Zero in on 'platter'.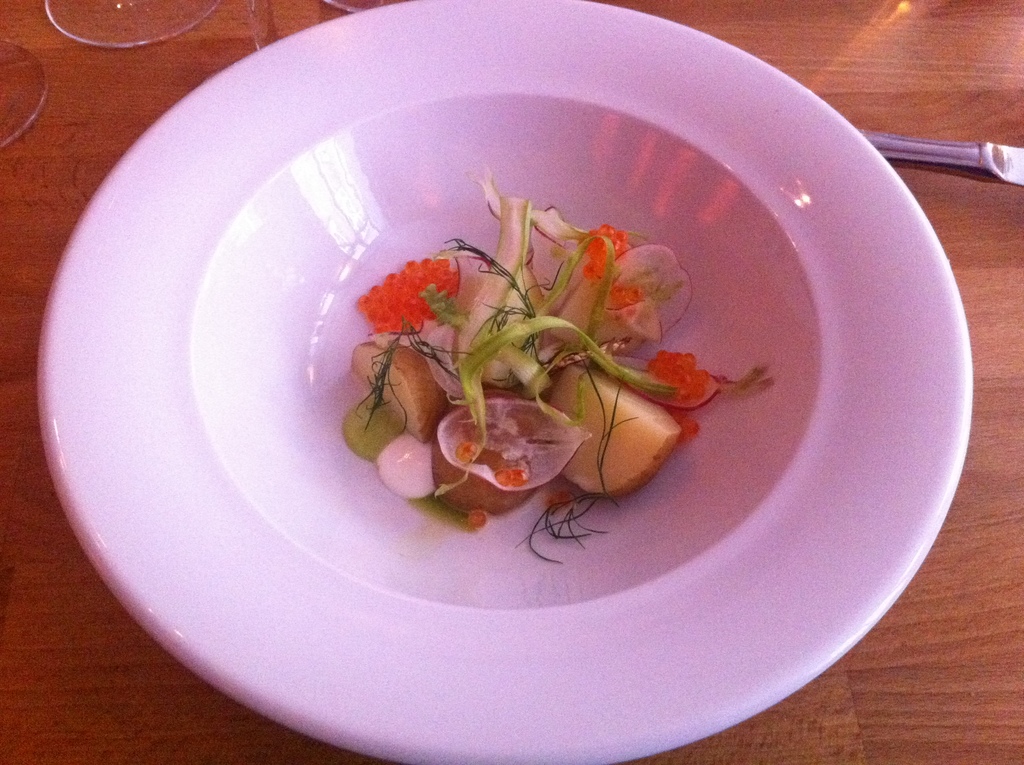
Zeroed in: locate(34, 4, 973, 759).
